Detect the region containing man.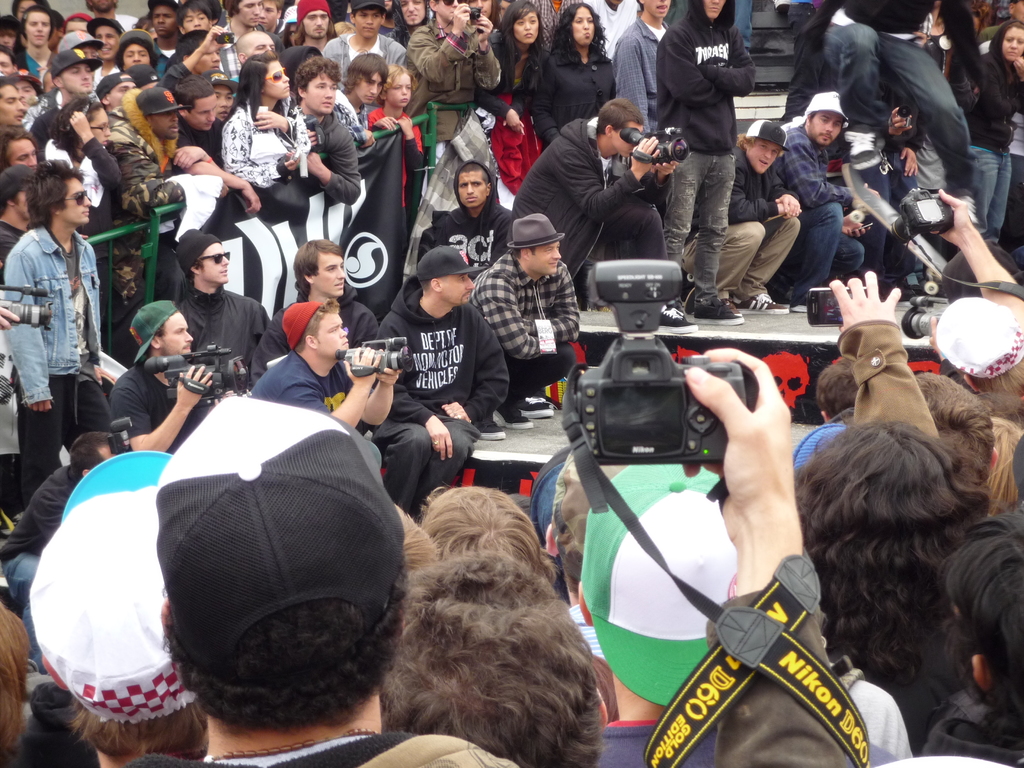
pyautogui.locateOnScreen(656, 0, 759, 335).
